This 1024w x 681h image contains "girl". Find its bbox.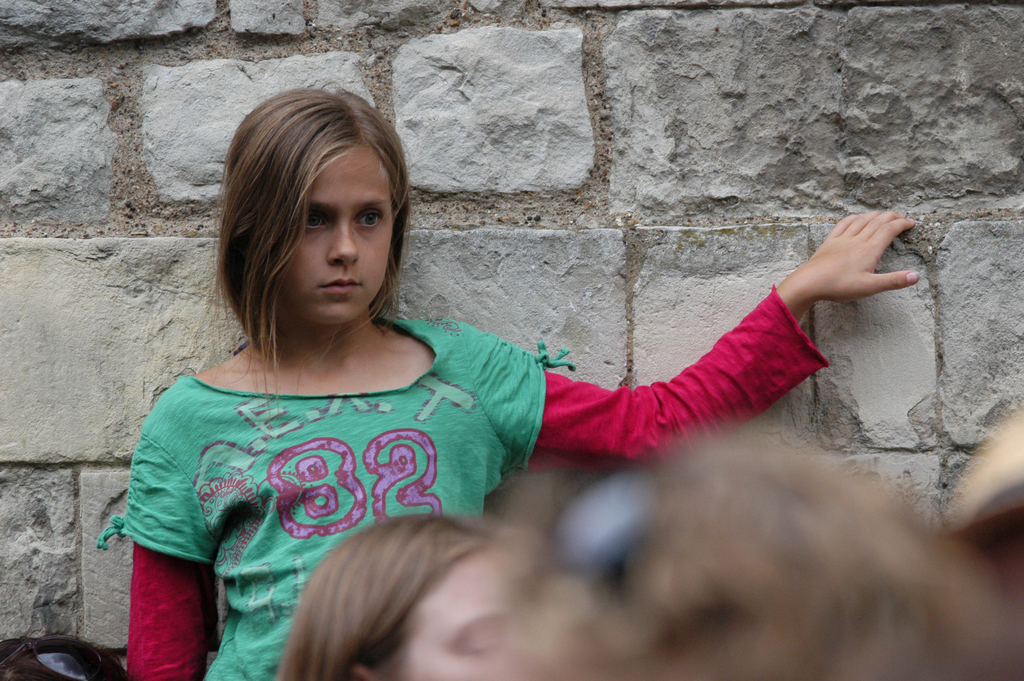
95/87/918/680.
